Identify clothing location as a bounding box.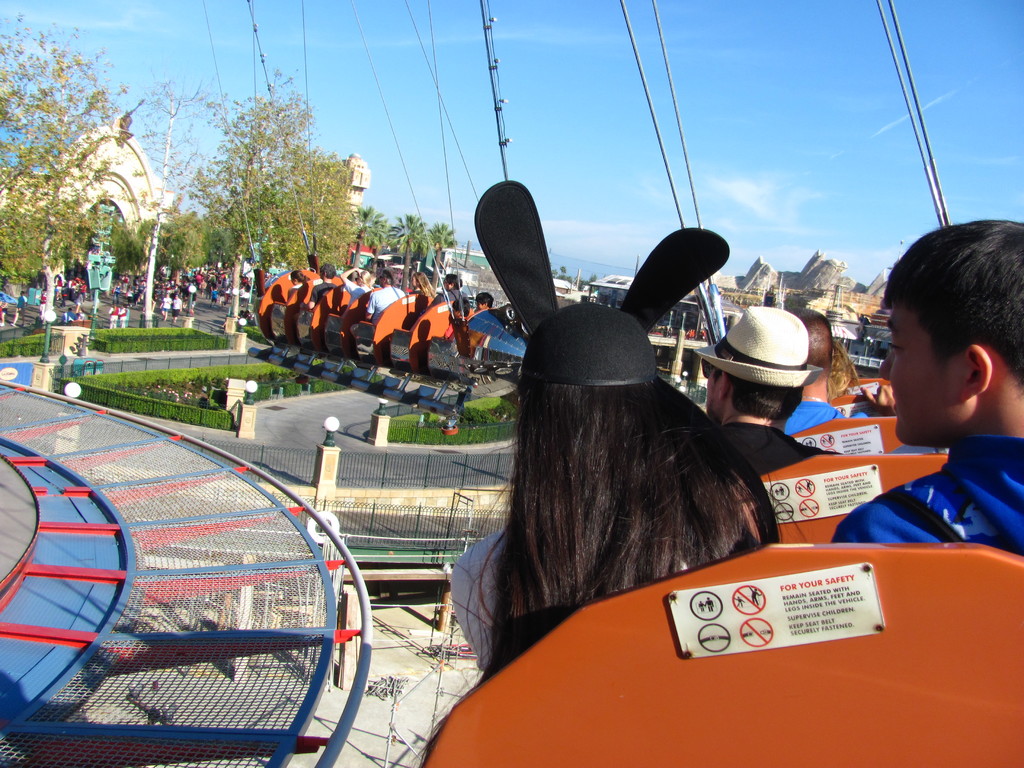
BBox(838, 388, 1023, 566).
